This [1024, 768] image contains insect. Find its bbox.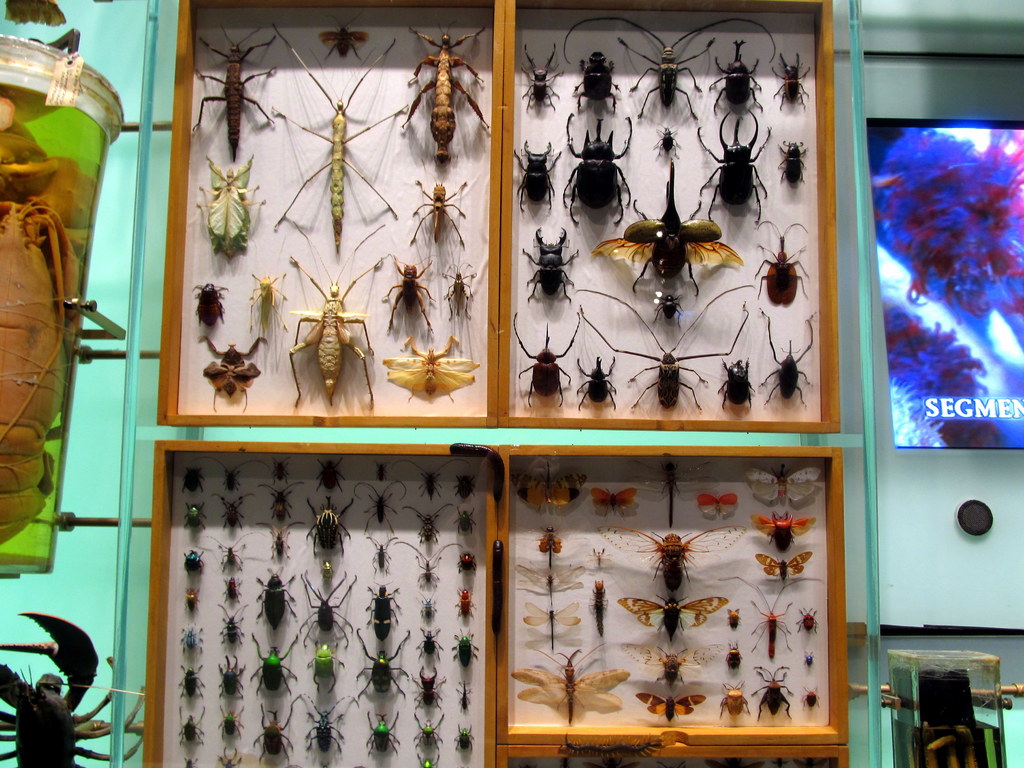
BBox(724, 607, 742, 627).
